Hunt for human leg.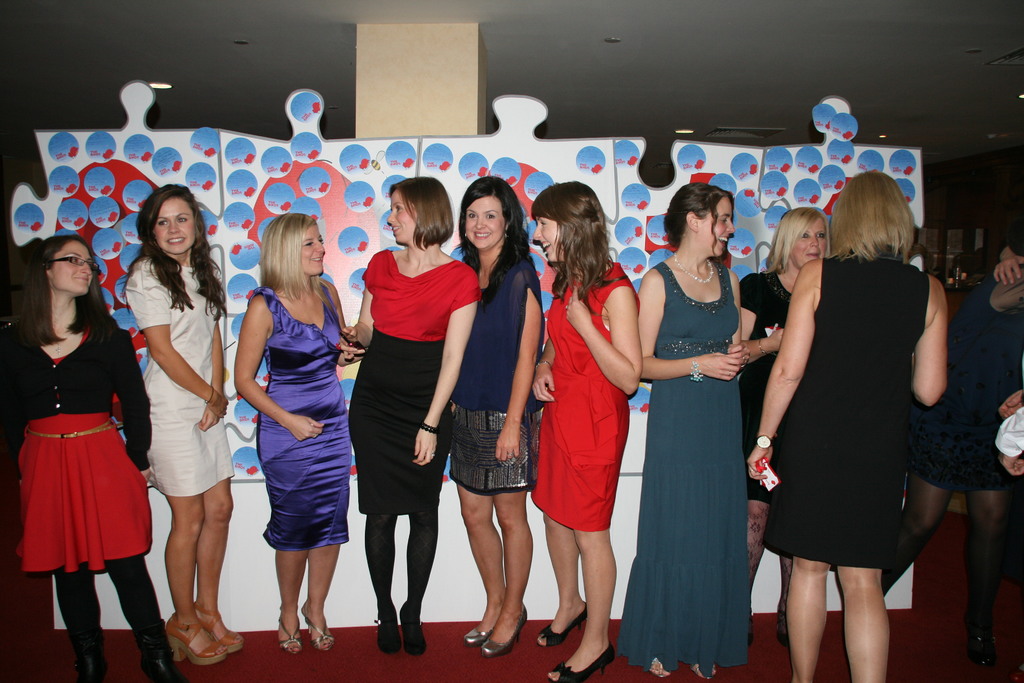
Hunted down at locate(253, 394, 315, 655).
